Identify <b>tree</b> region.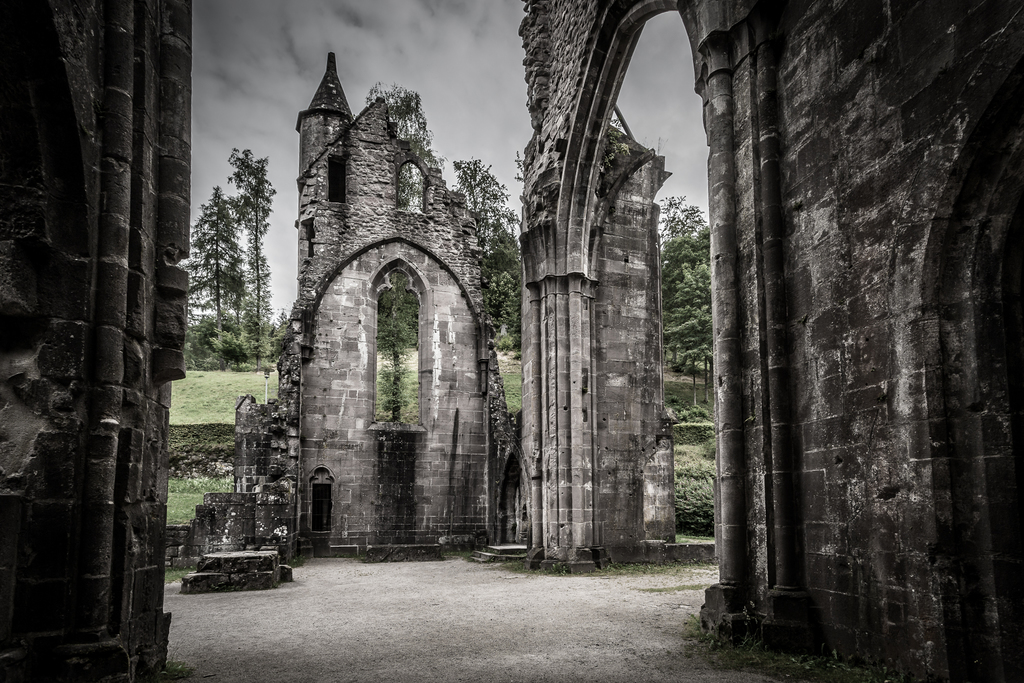
Region: 660, 183, 724, 399.
